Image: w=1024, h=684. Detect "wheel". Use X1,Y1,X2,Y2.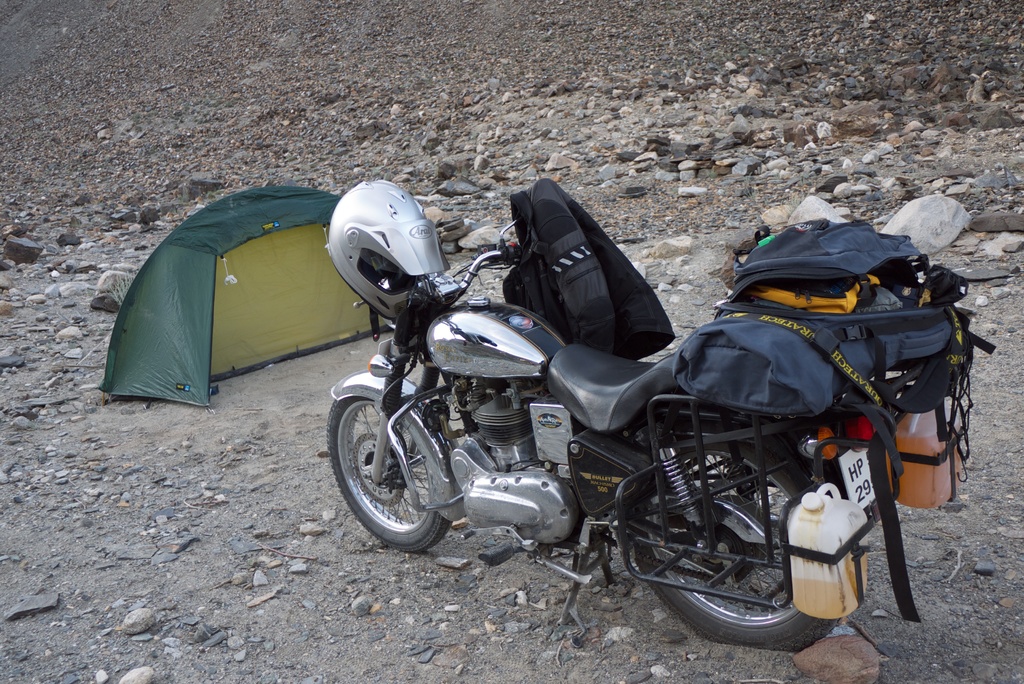
330,391,455,559.
